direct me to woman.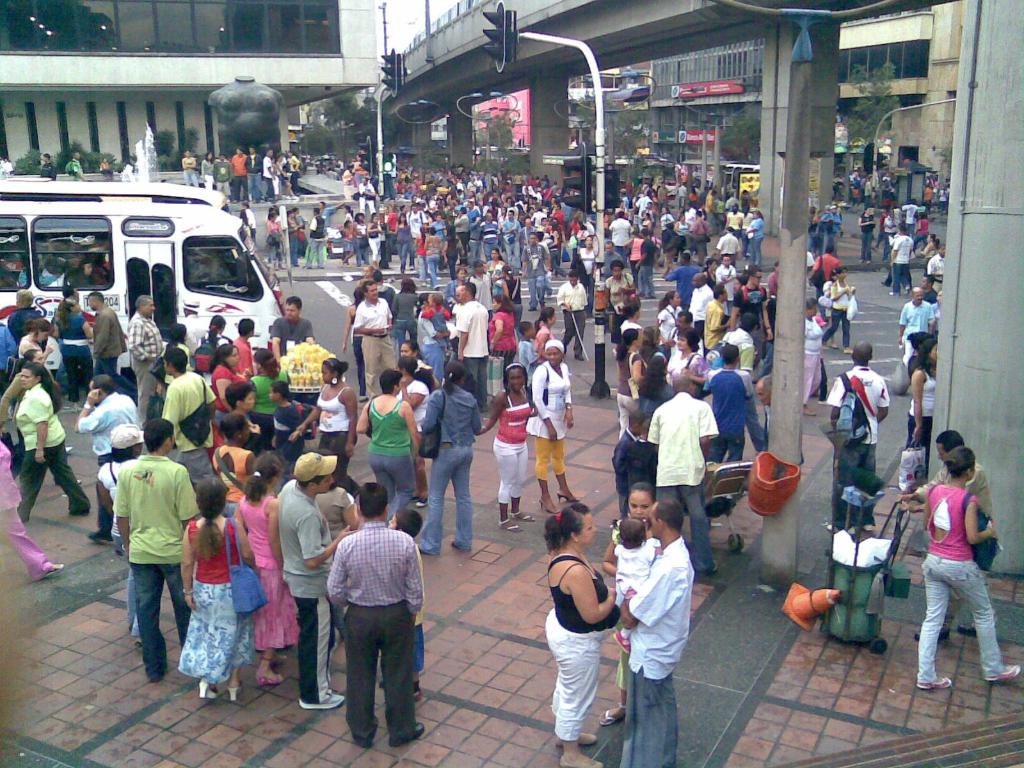
Direction: rect(480, 362, 540, 536).
